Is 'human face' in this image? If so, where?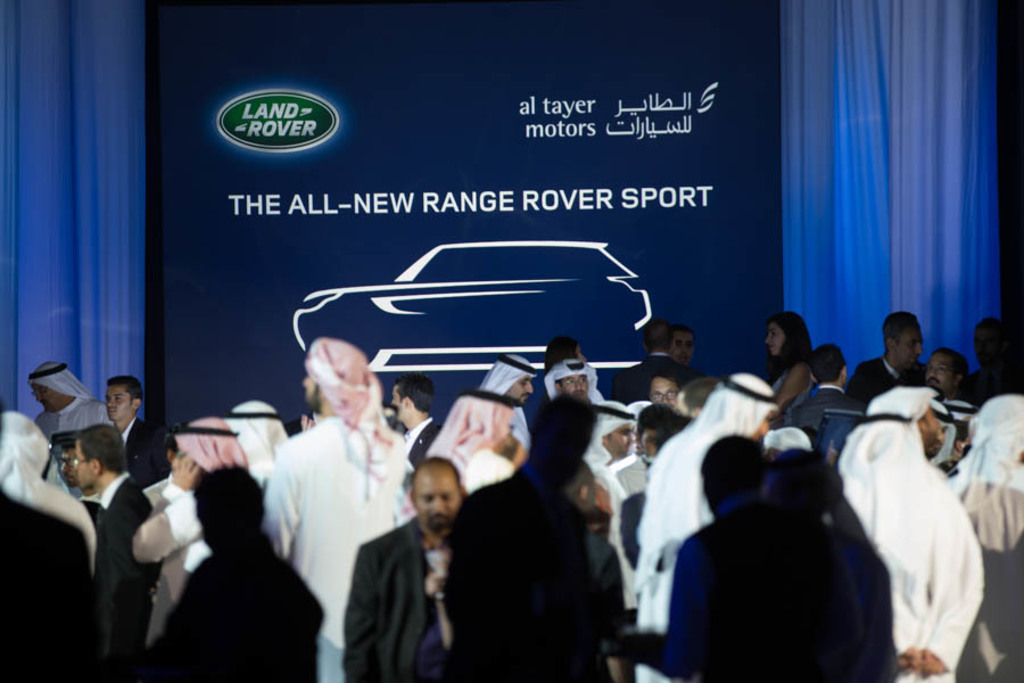
Yes, at <bbox>609, 421, 633, 451</bbox>.
